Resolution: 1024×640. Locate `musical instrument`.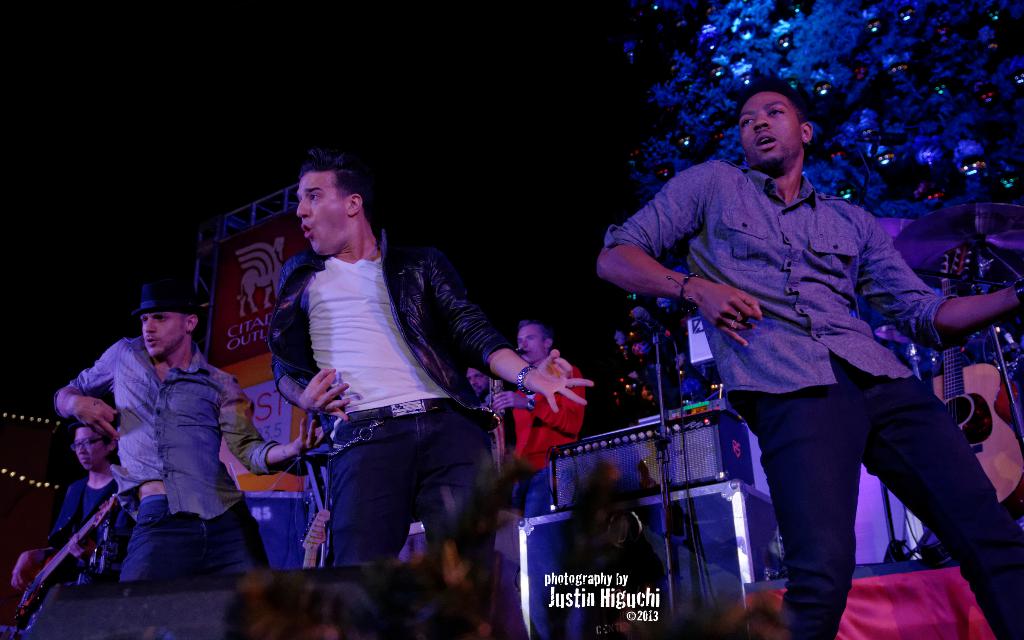
(left=468, top=354, right=534, bottom=472).
